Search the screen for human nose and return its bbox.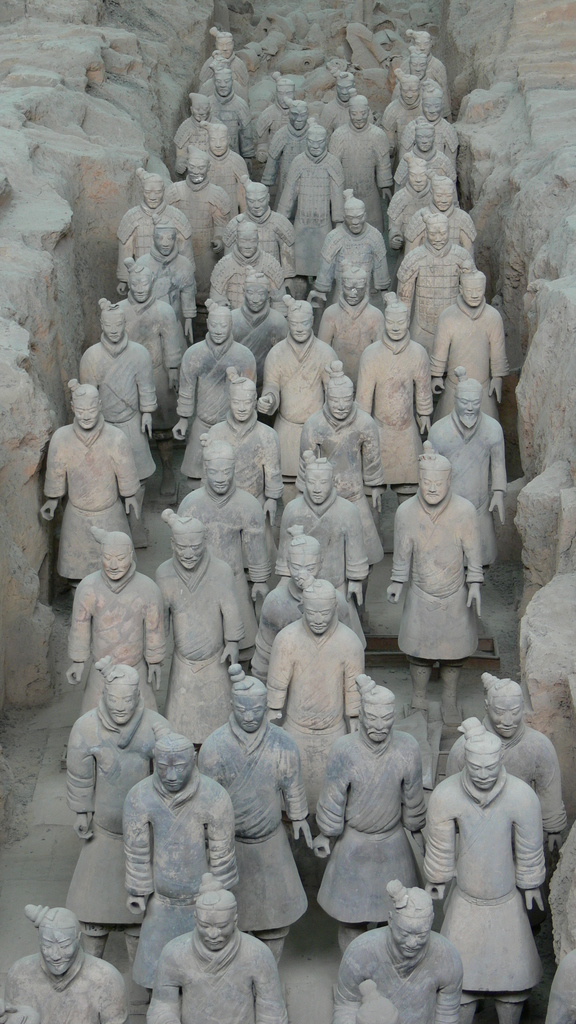
Found: BBox(195, 170, 198, 173).
